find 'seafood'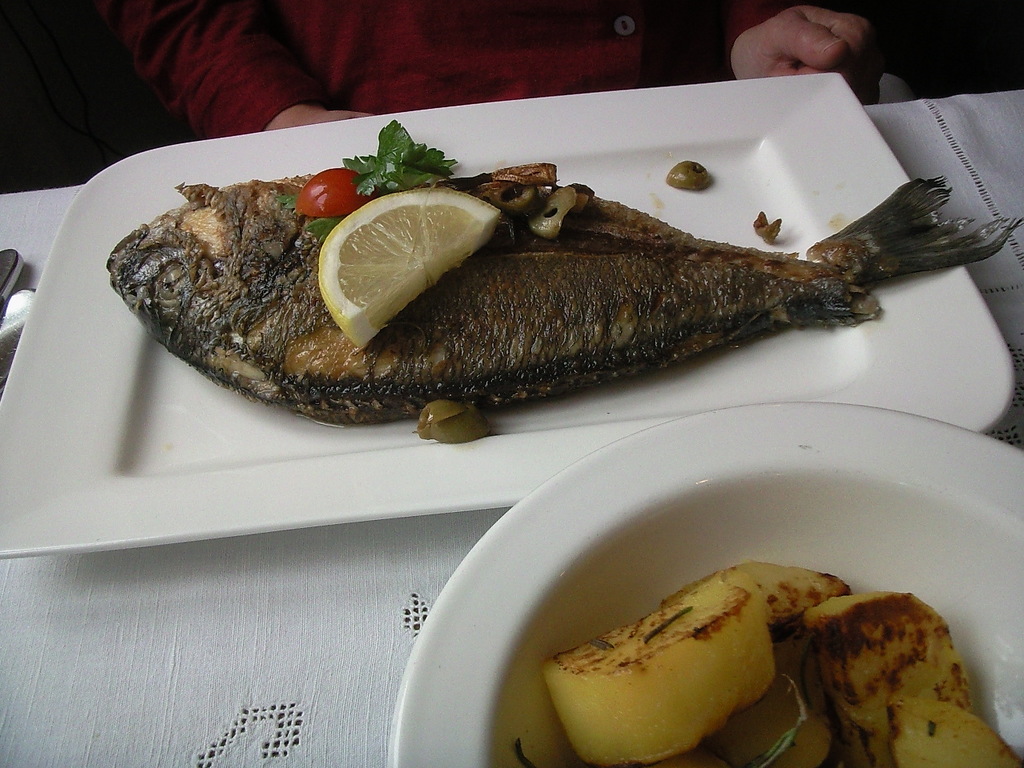
100,158,1023,426
